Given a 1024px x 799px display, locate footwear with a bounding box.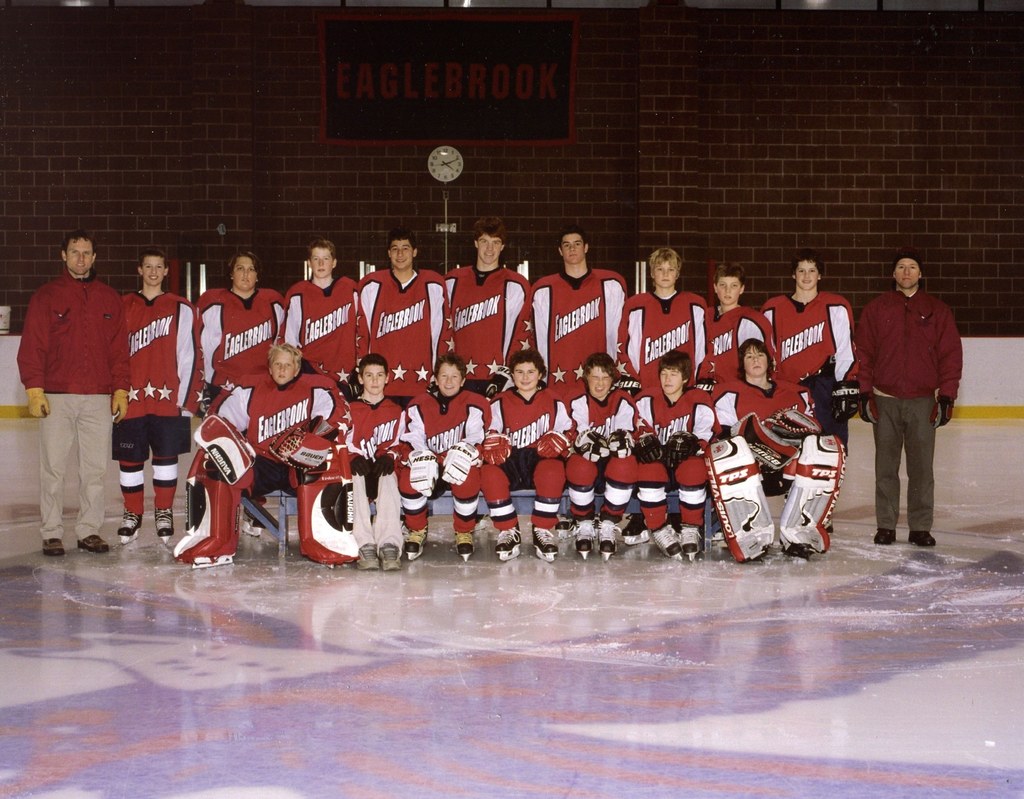
Located: (874, 527, 897, 546).
